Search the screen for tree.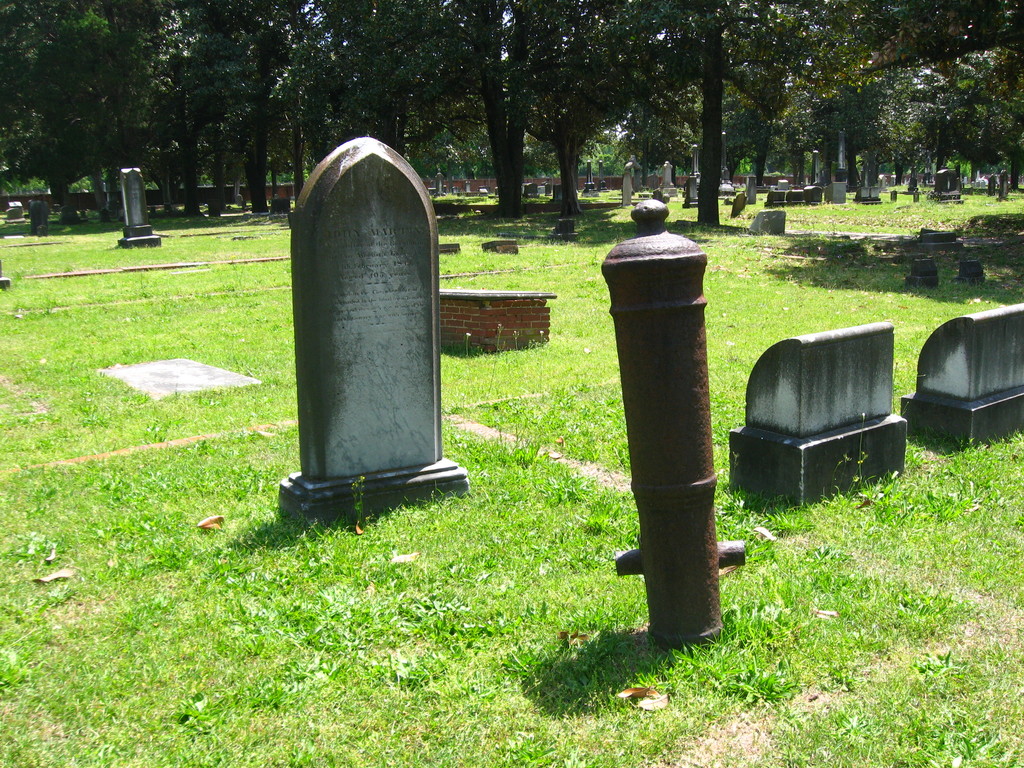
Found at {"left": 23, "top": 28, "right": 131, "bottom": 215}.
